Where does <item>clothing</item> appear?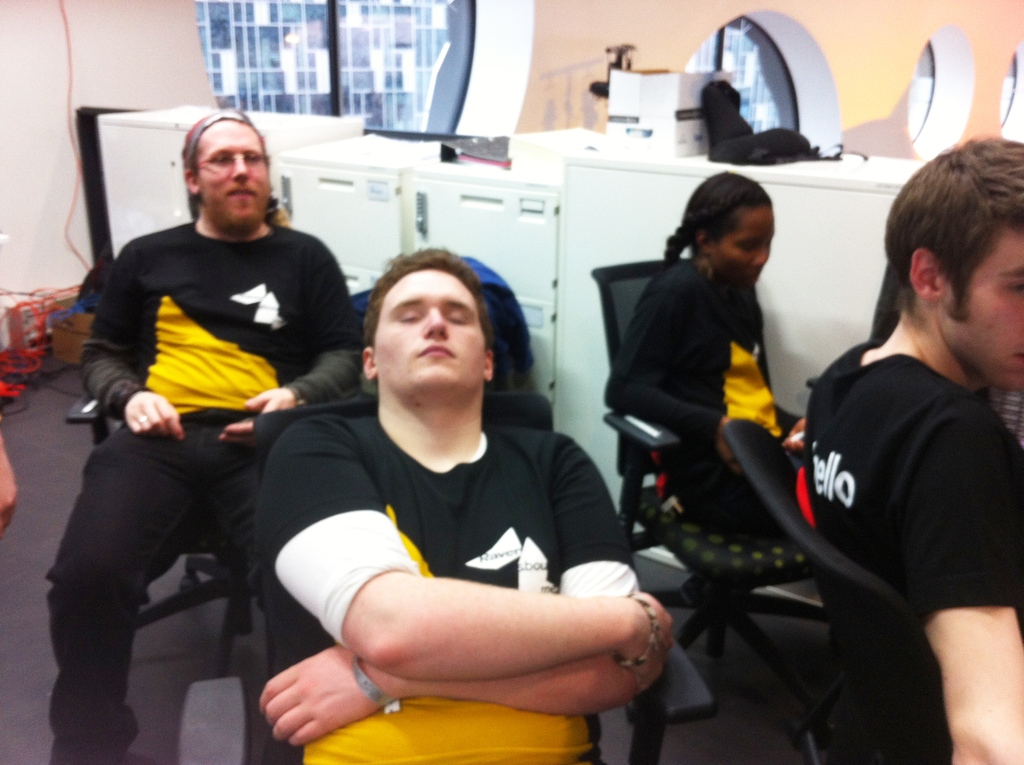
Appears at [left=43, top=215, right=356, bottom=764].
